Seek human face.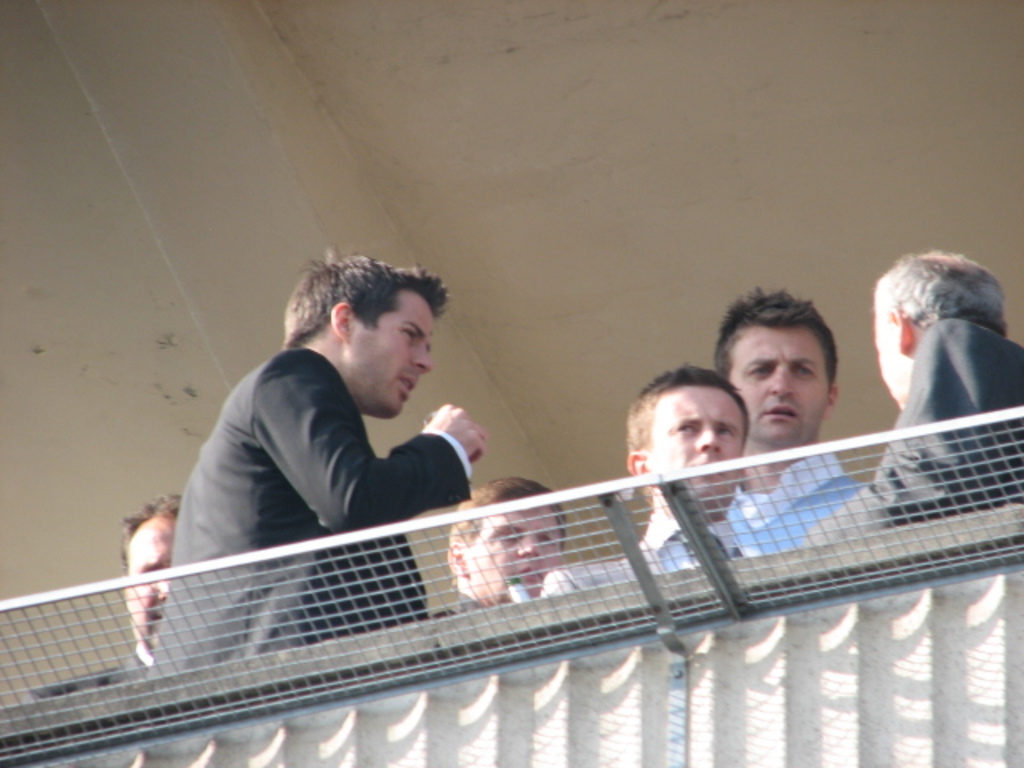
646, 394, 746, 502.
